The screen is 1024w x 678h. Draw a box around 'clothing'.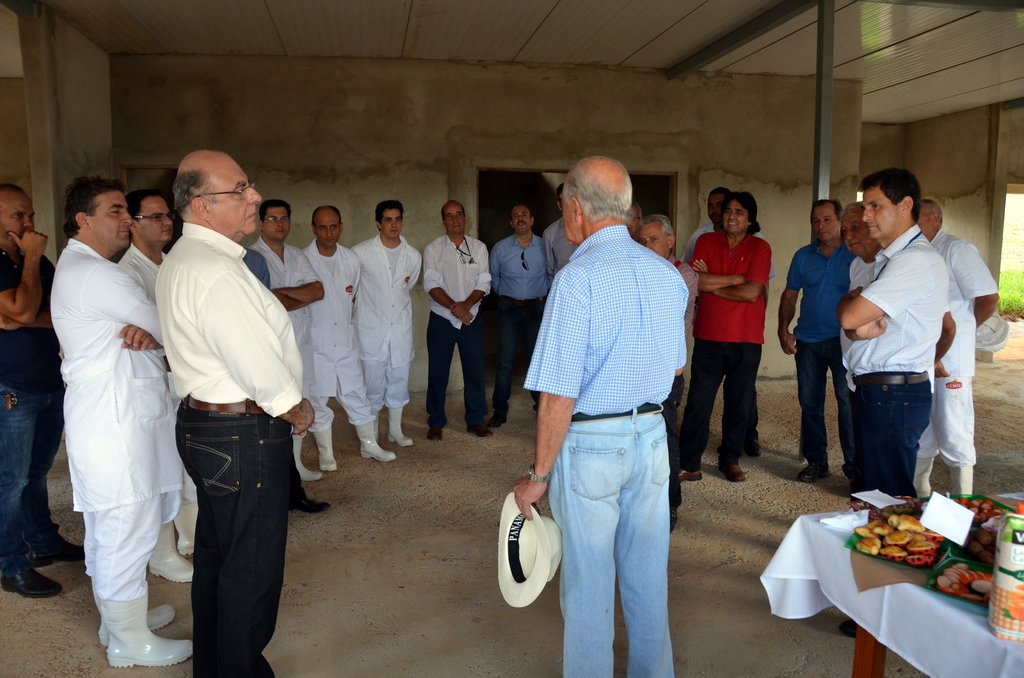
(x1=841, y1=224, x2=950, y2=498).
